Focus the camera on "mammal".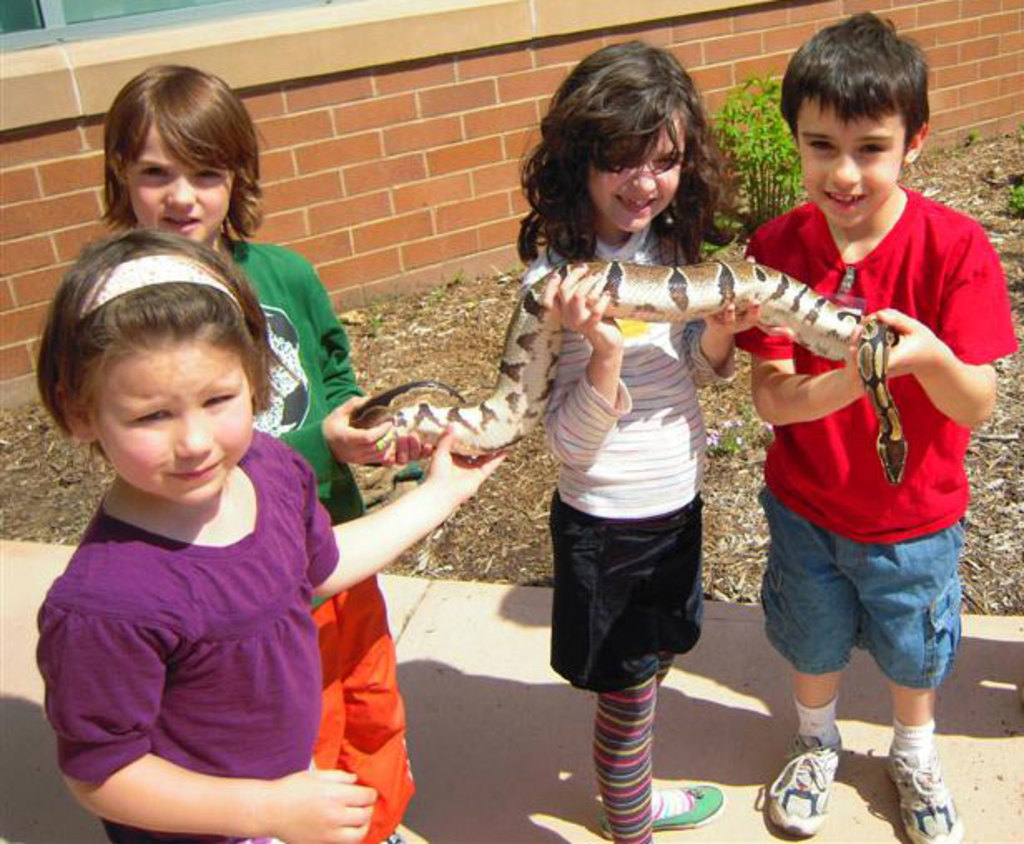
Focus region: region(96, 61, 436, 839).
